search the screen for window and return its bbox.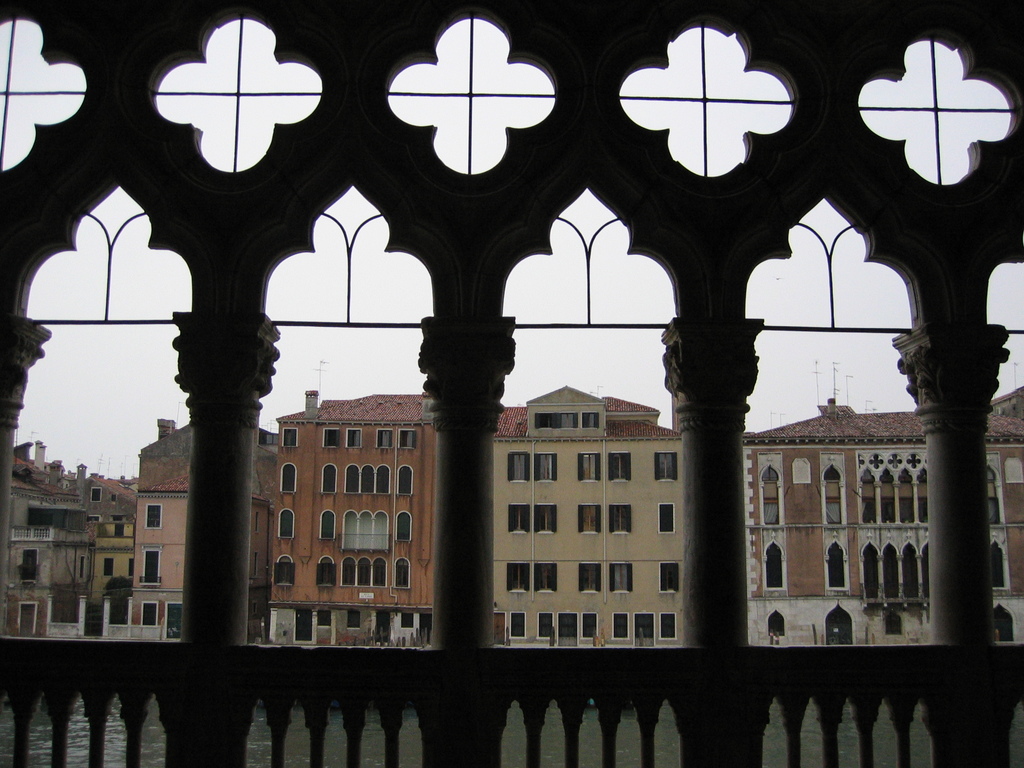
Found: detection(508, 507, 527, 532).
